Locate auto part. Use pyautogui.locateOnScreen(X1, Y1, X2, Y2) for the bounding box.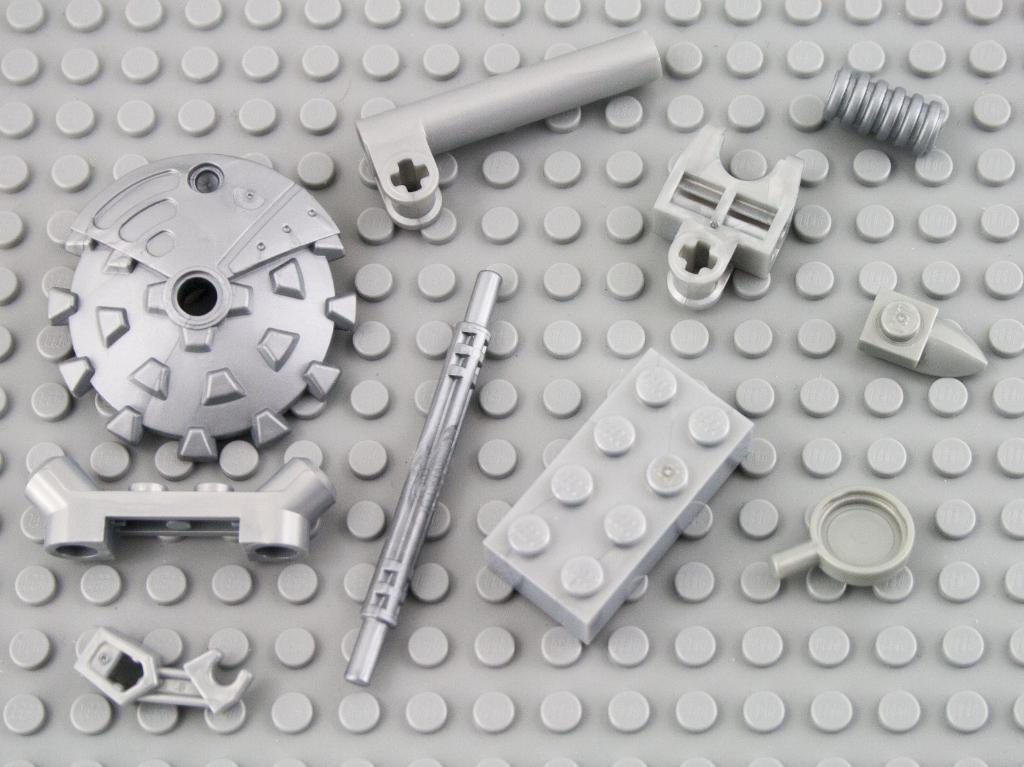
pyautogui.locateOnScreen(72, 624, 255, 720).
